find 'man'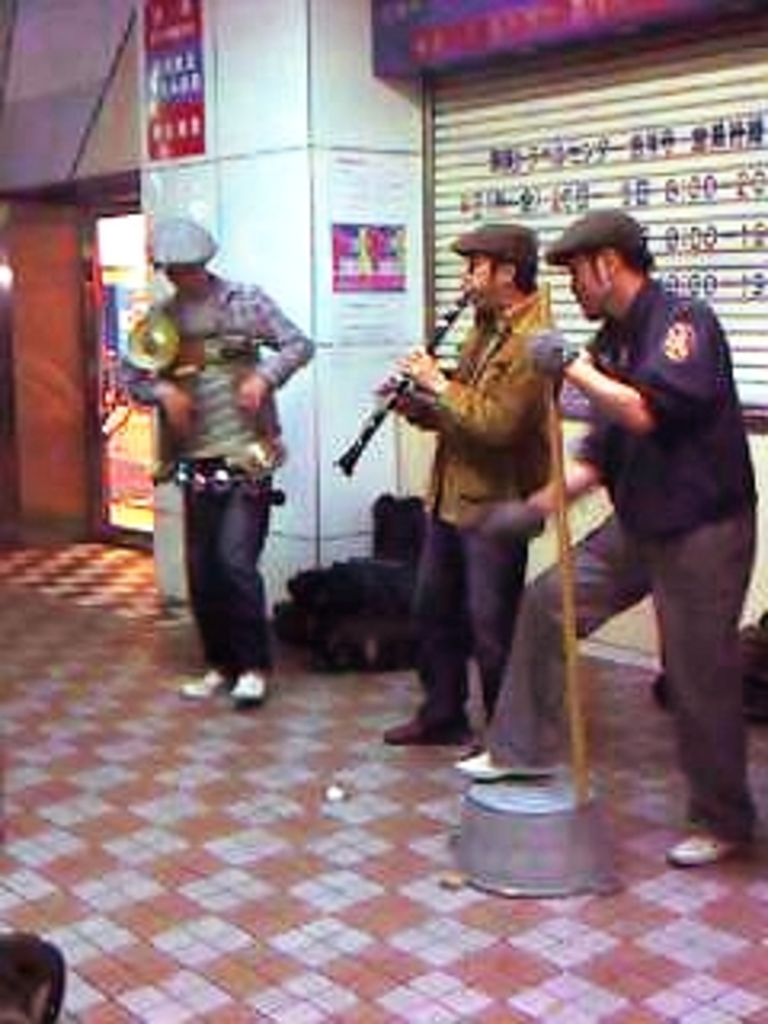
left=464, top=202, right=765, bottom=886
